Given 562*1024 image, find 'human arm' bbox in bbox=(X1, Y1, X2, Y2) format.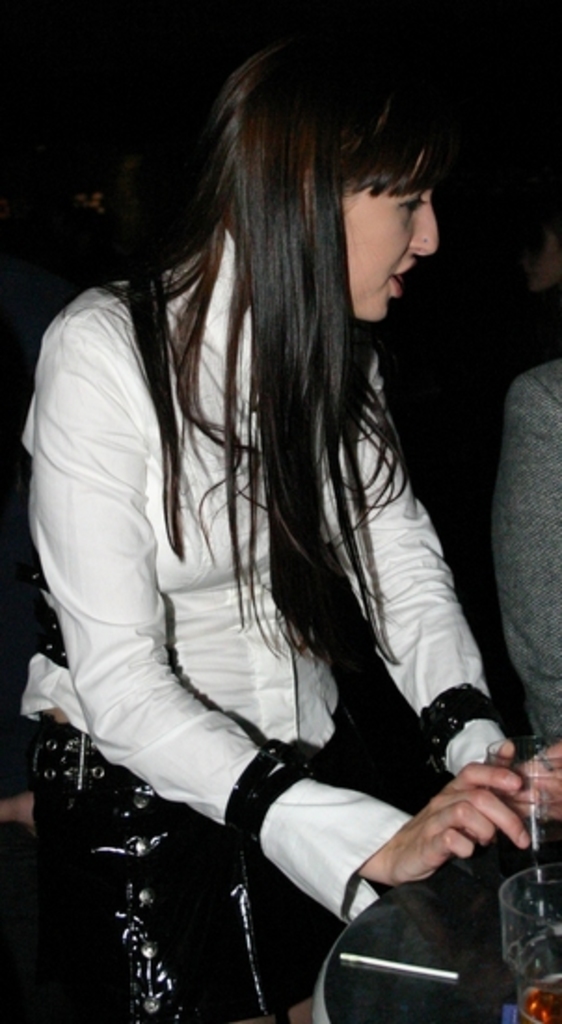
bbox=(307, 343, 560, 814).
